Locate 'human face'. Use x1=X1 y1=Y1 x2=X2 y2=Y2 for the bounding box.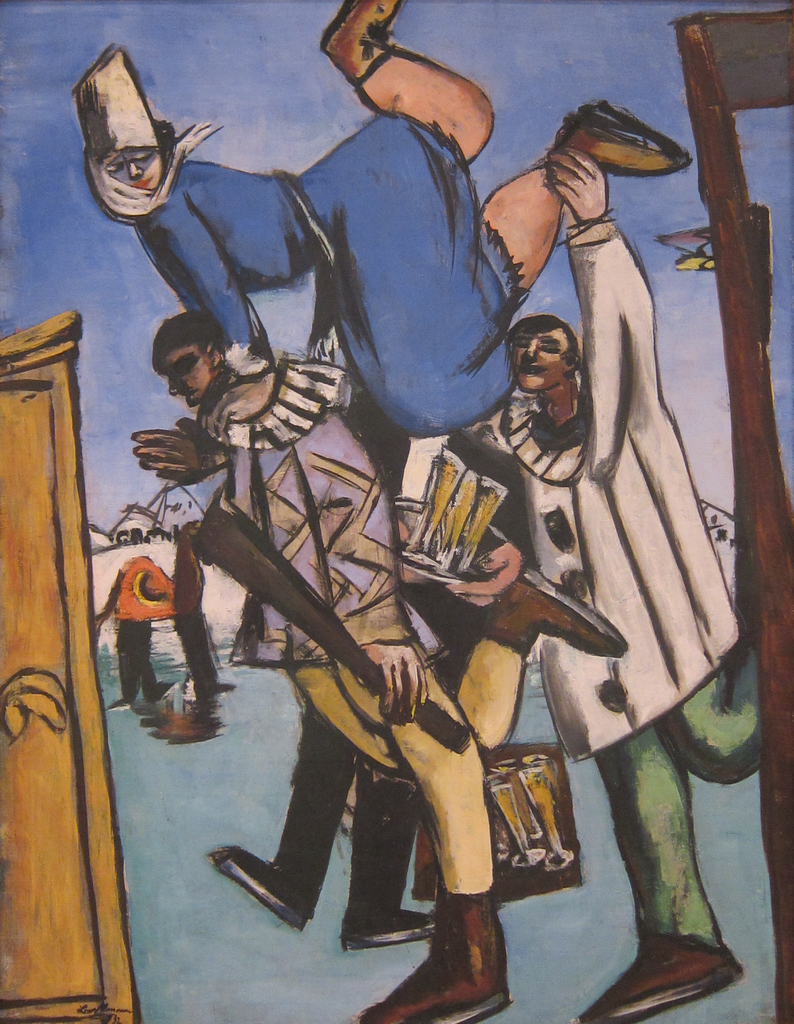
x1=106 y1=137 x2=165 y2=189.
